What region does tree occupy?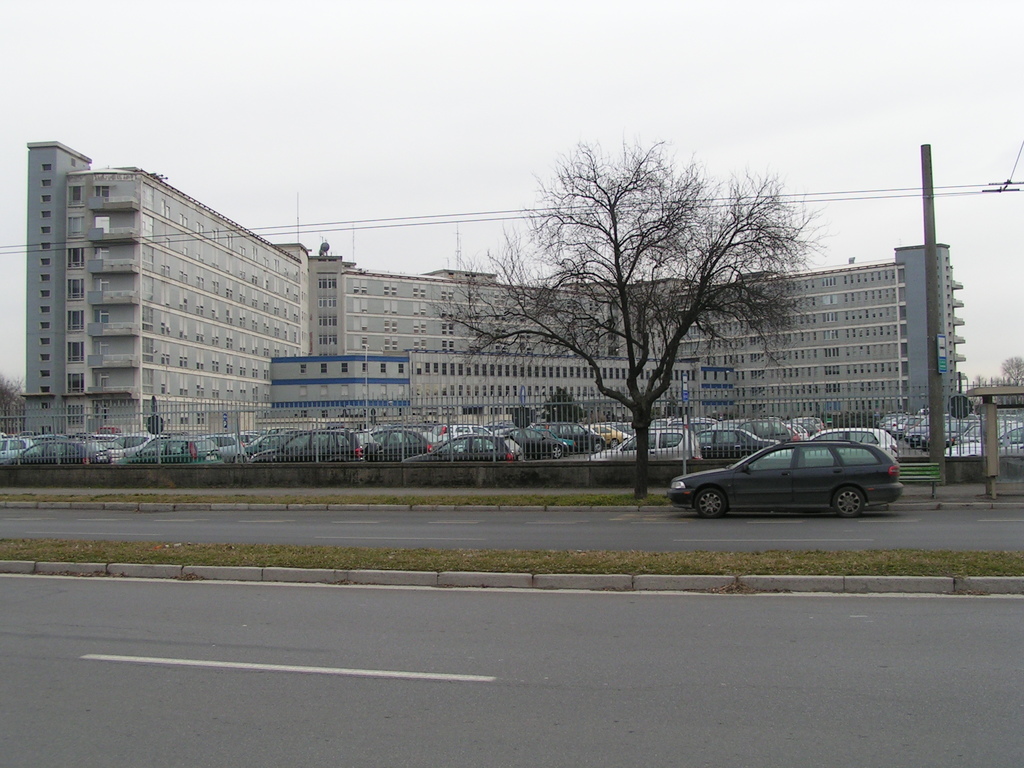
(x1=0, y1=373, x2=33, y2=438).
